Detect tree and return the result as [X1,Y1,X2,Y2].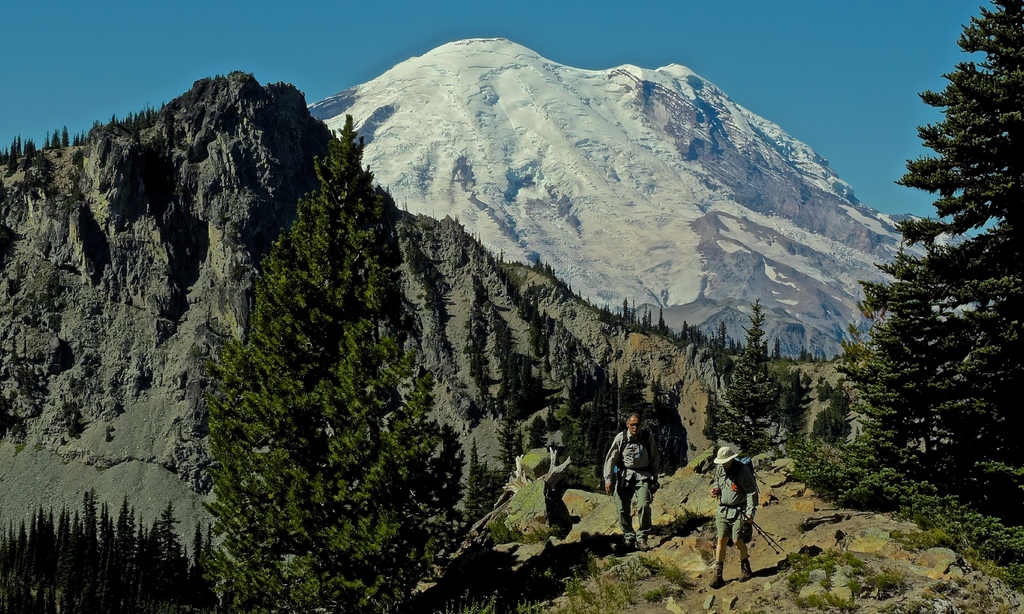
[182,114,499,613].
